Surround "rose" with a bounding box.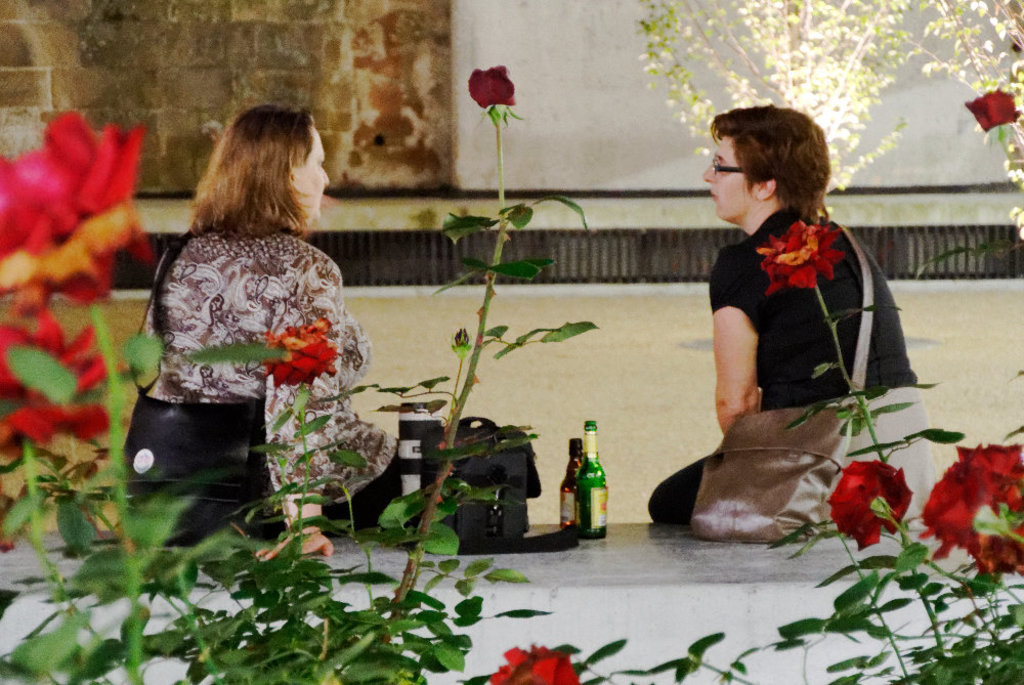
box=[824, 455, 913, 551].
